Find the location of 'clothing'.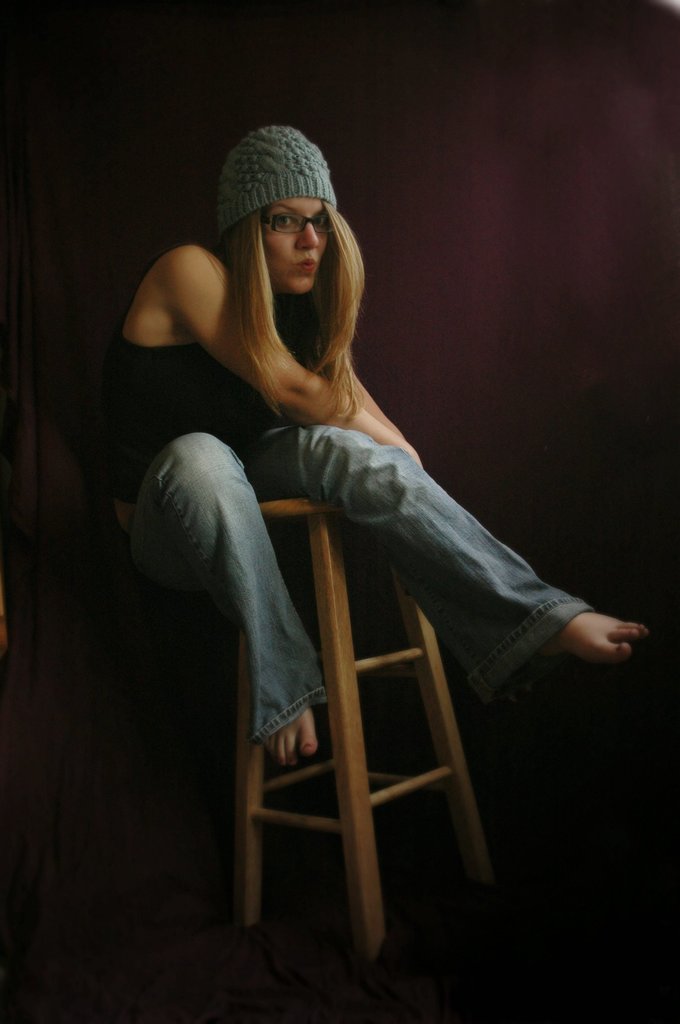
Location: box=[115, 338, 599, 740].
